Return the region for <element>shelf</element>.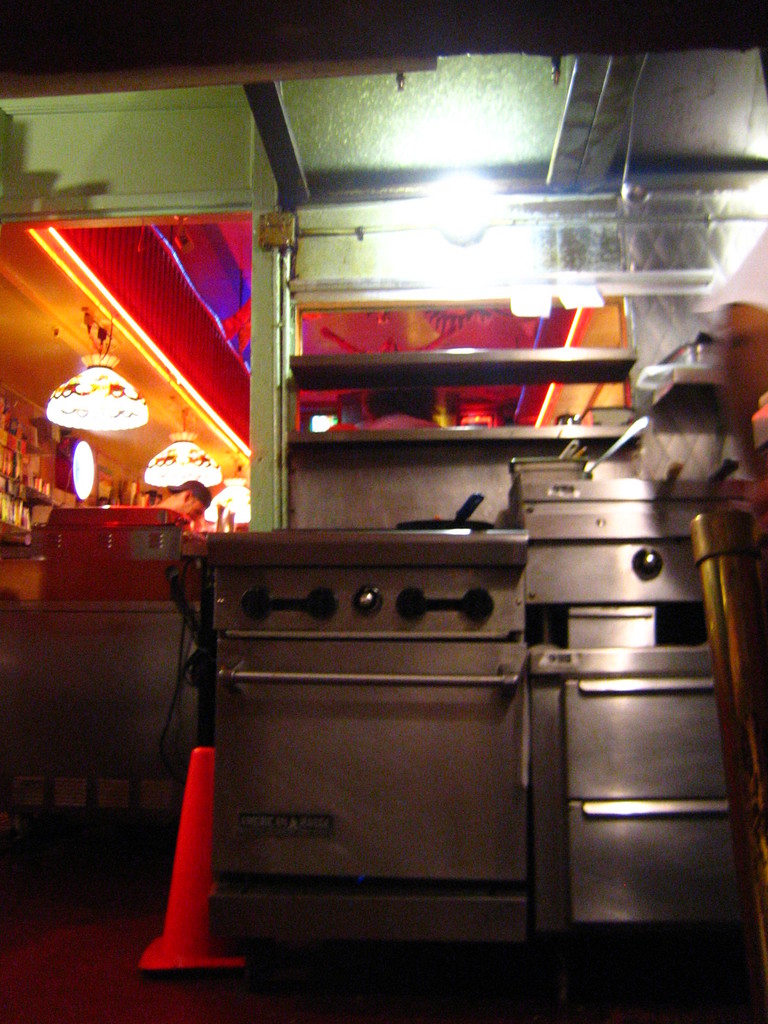
283/271/636/527.
